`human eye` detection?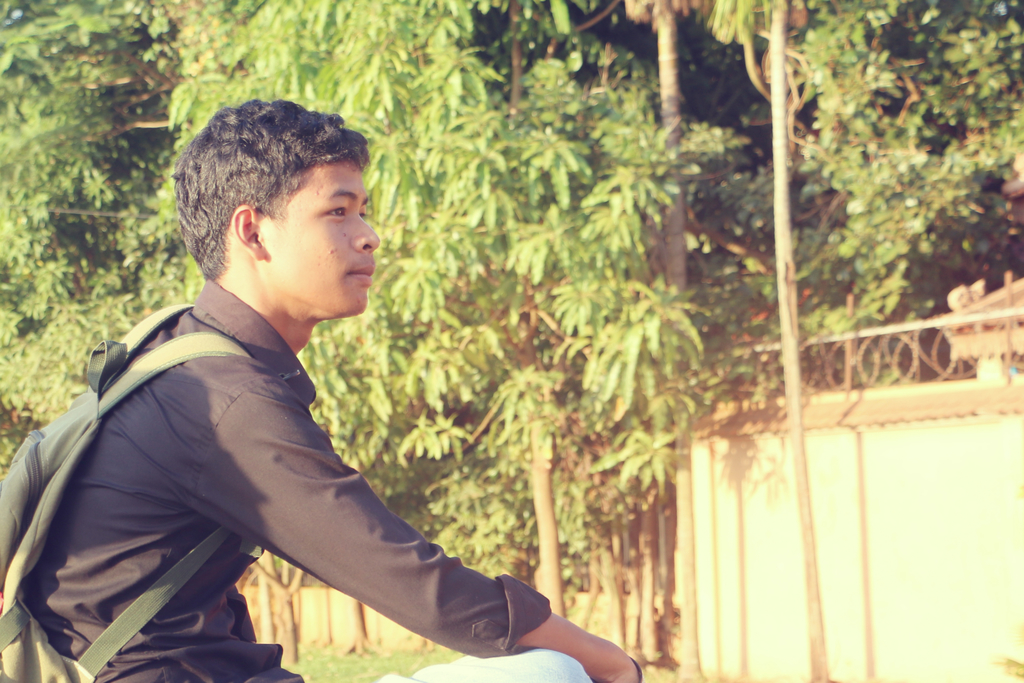
crop(323, 205, 350, 222)
